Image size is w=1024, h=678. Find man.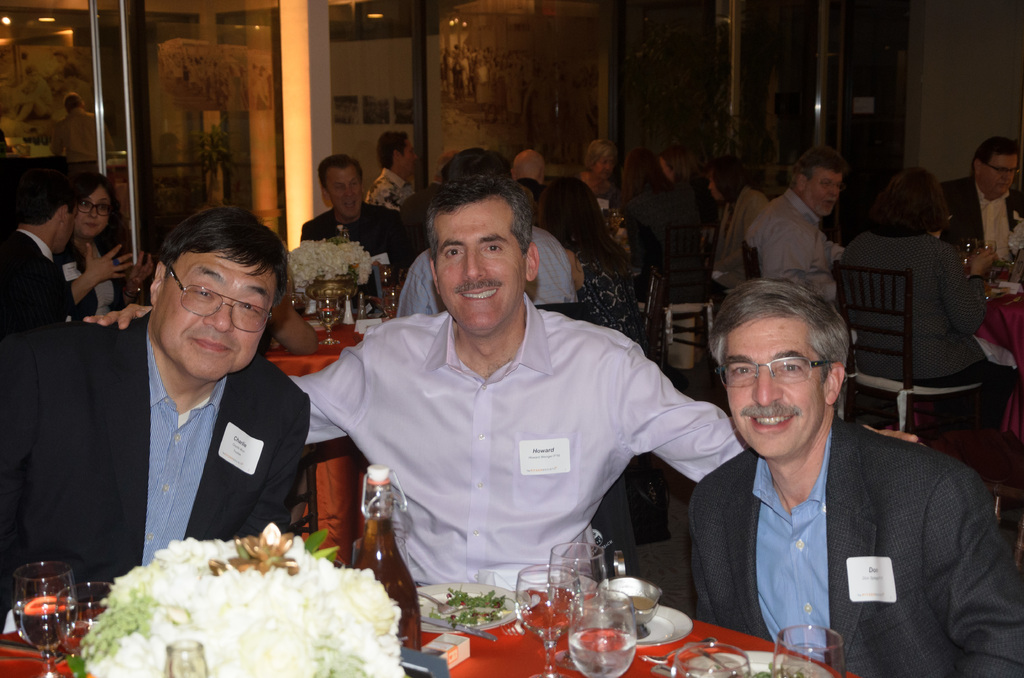
select_region(0, 207, 321, 609).
